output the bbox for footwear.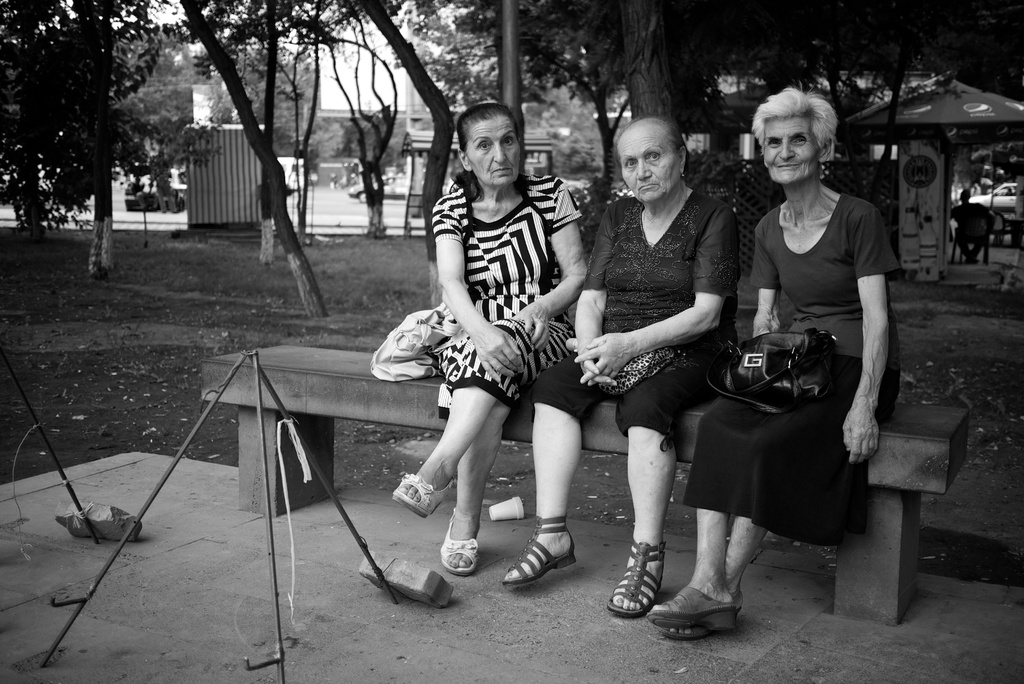
l=500, t=514, r=577, b=584.
